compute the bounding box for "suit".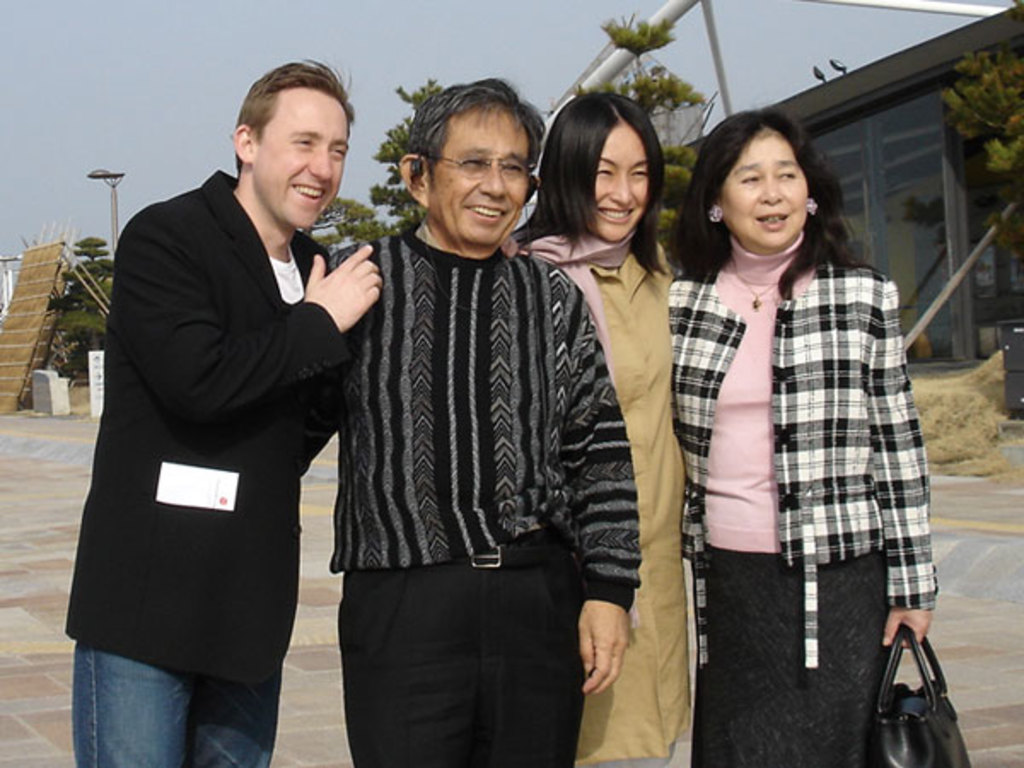
rect(65, 164, 352, 688).
